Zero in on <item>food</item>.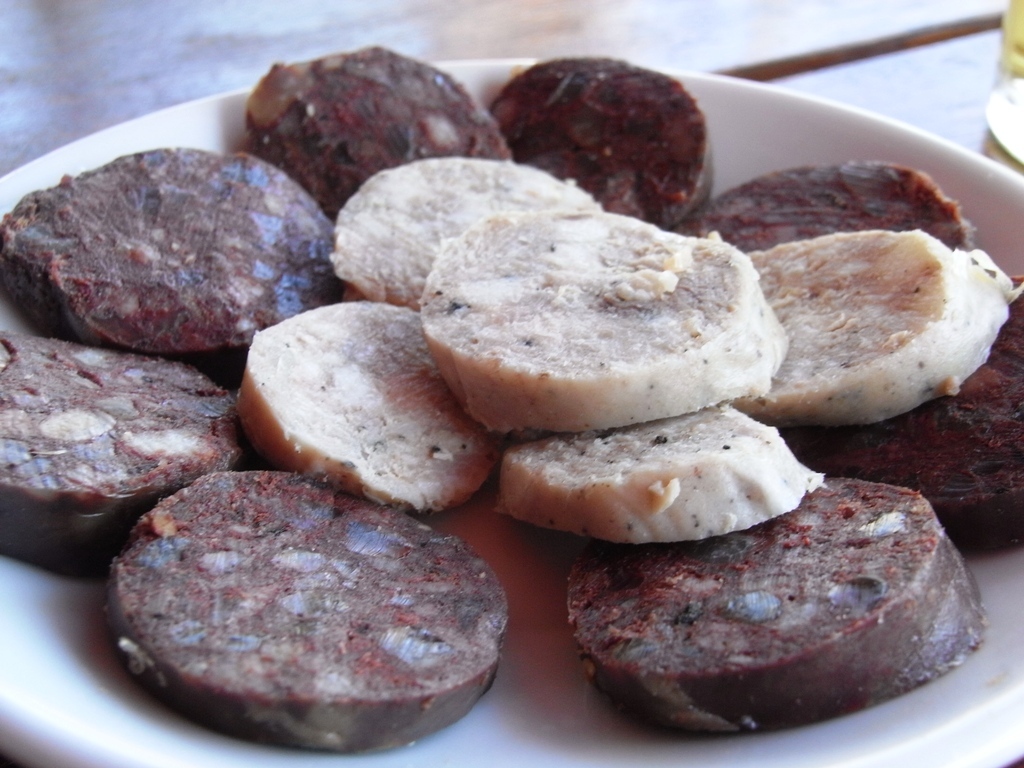
Zeroed in: bbox(415, 202, 788, 431).
